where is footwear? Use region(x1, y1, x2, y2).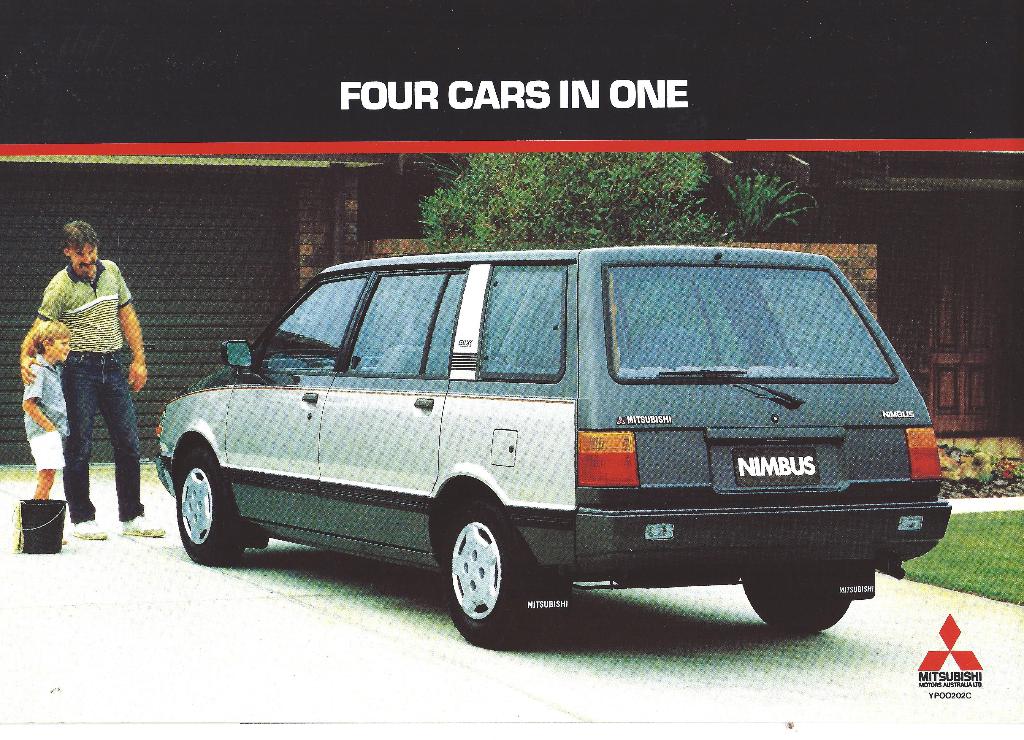
region(69, 520, 106, 538).
